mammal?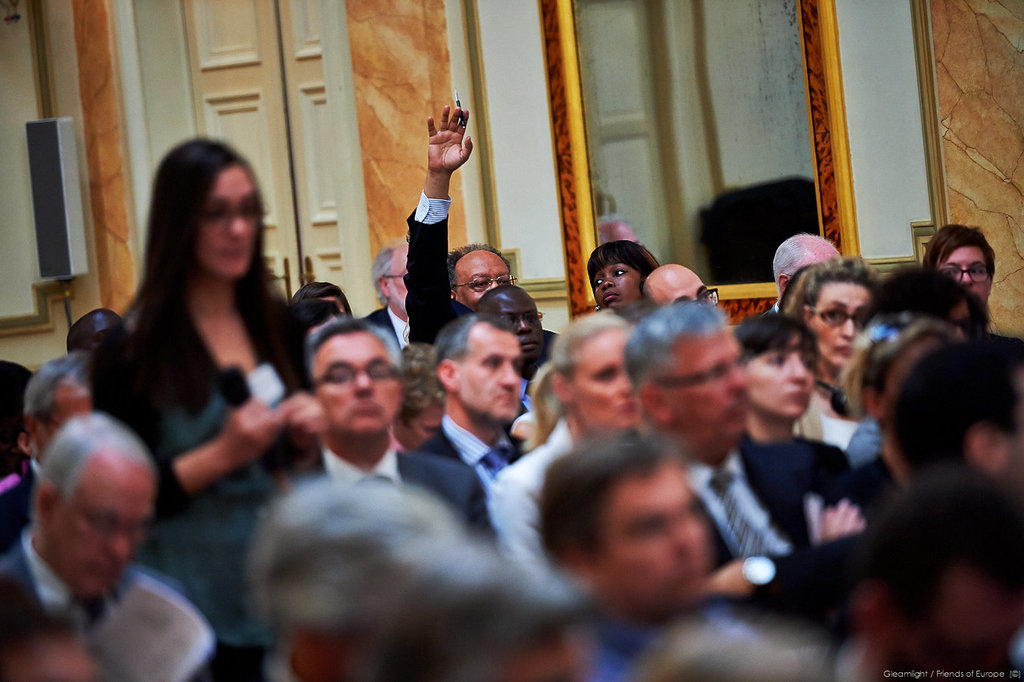
<region>530, 415, 747, 679</region>
